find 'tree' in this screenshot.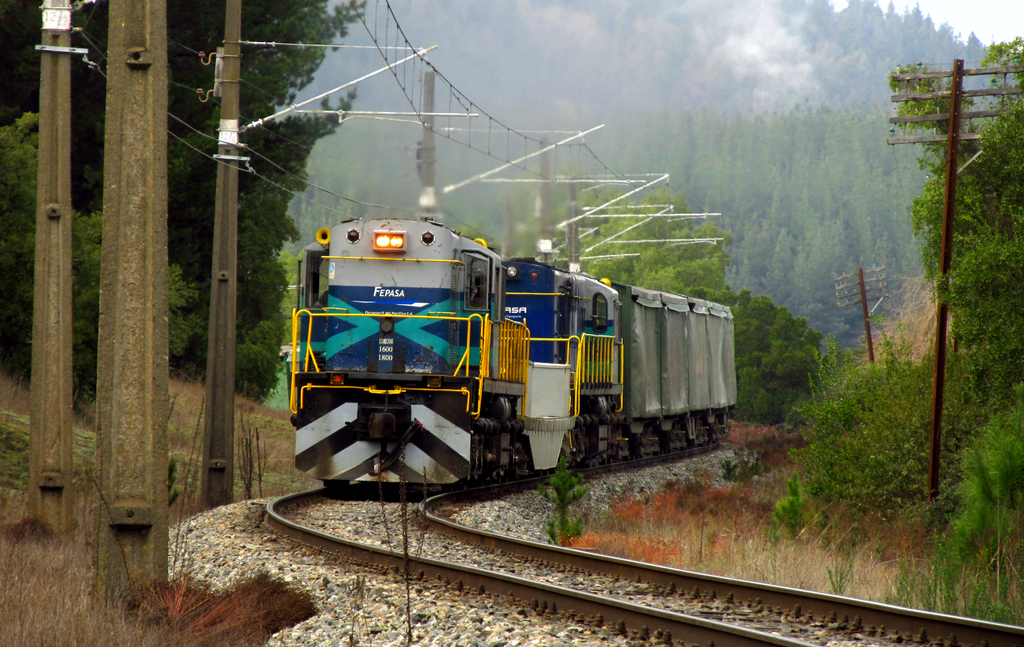
The bounding box for 'tree' is [551, 176, 740, 303].
